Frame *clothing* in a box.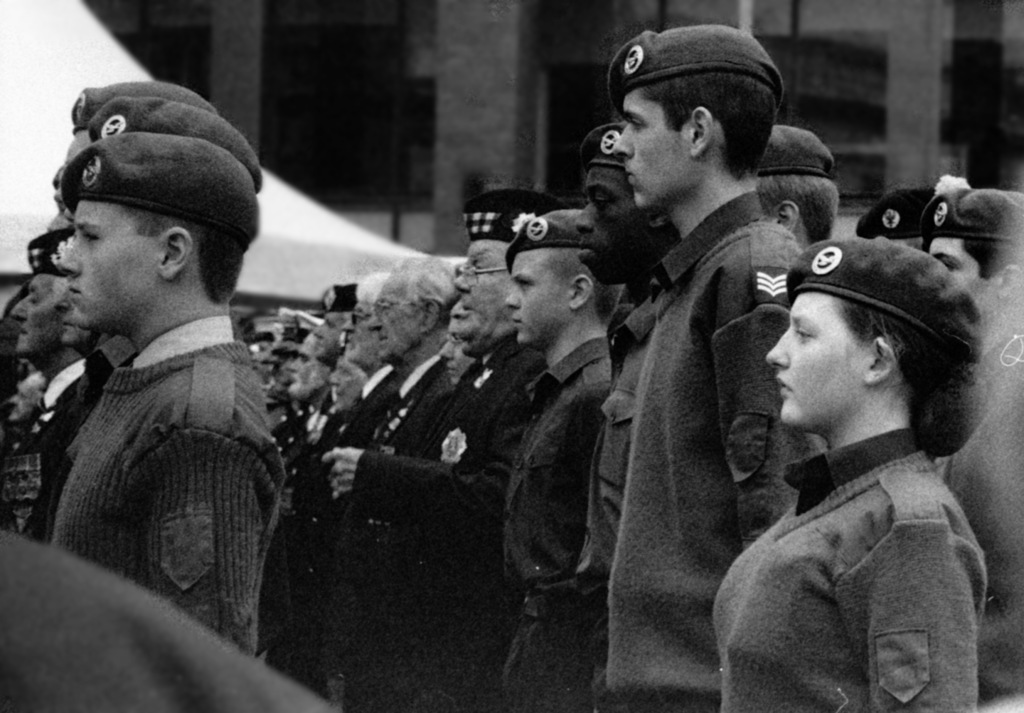
bbox=[16, 204, 299, 676].
